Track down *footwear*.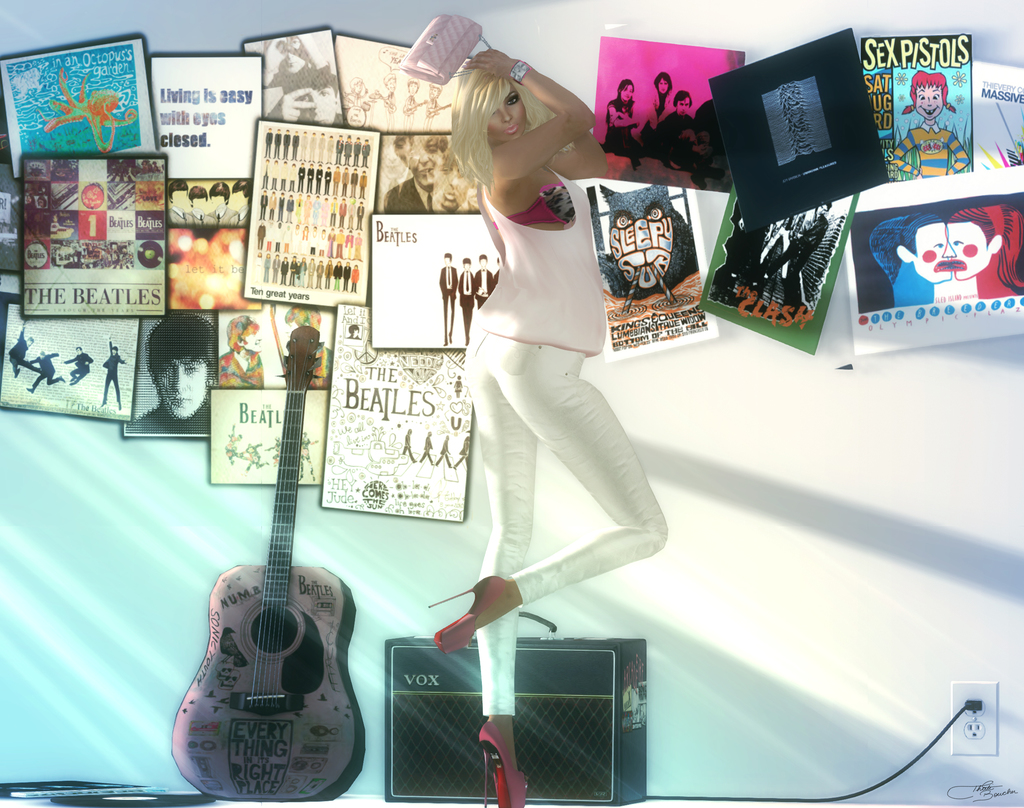
Tracked to [x1=477, y1=725, x2=529, y2=807].
